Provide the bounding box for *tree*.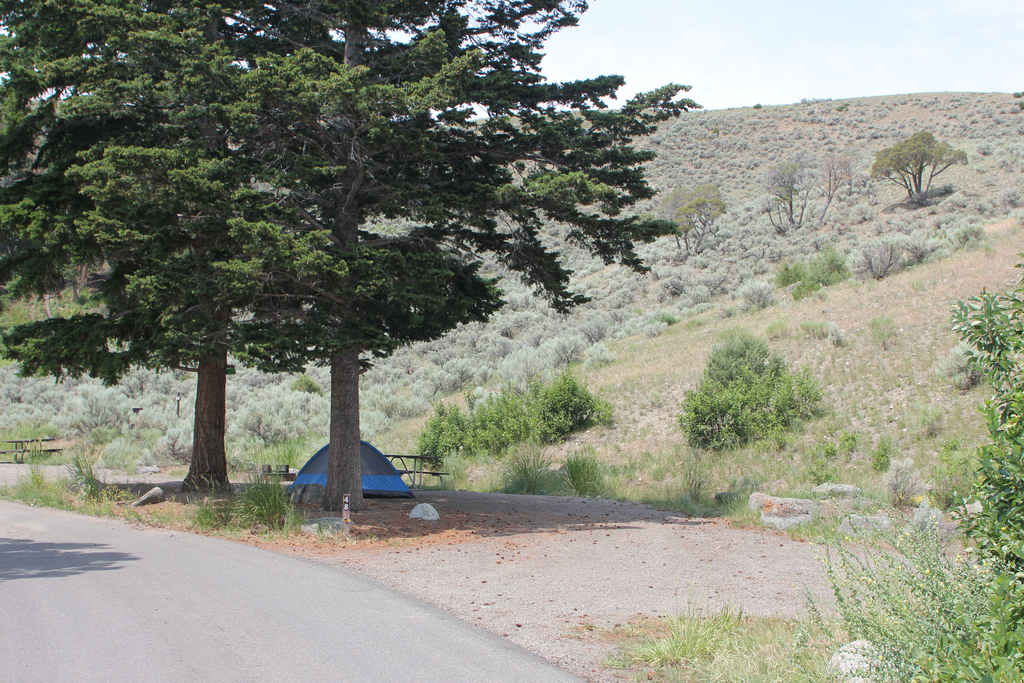
869, 128, 968, 207.
